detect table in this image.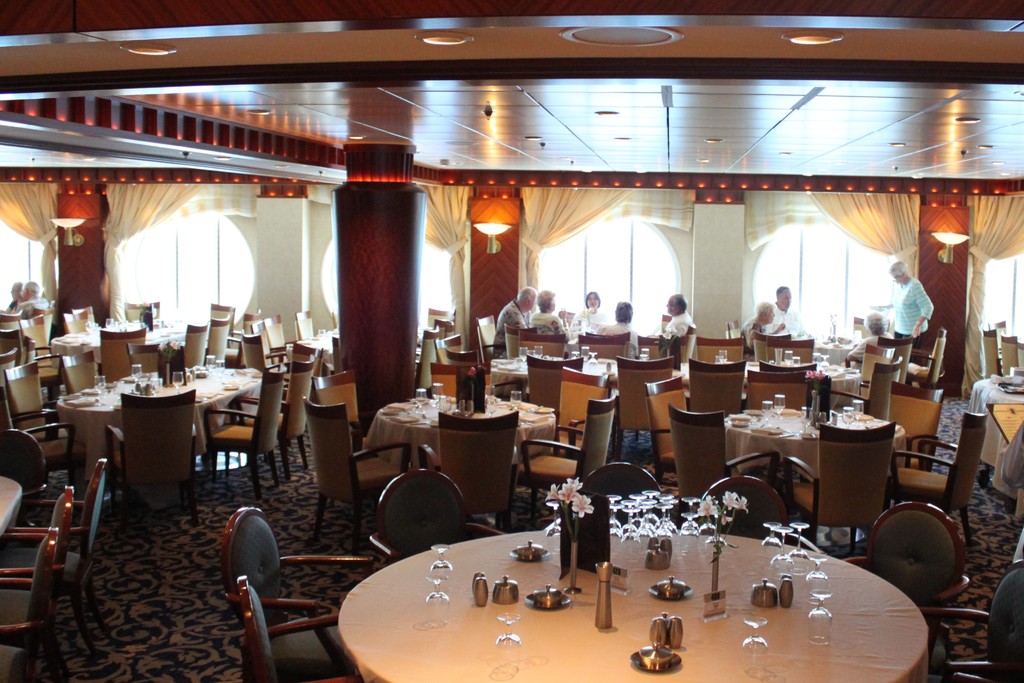
Detection: bbox=[504, 395, 549, 445].
